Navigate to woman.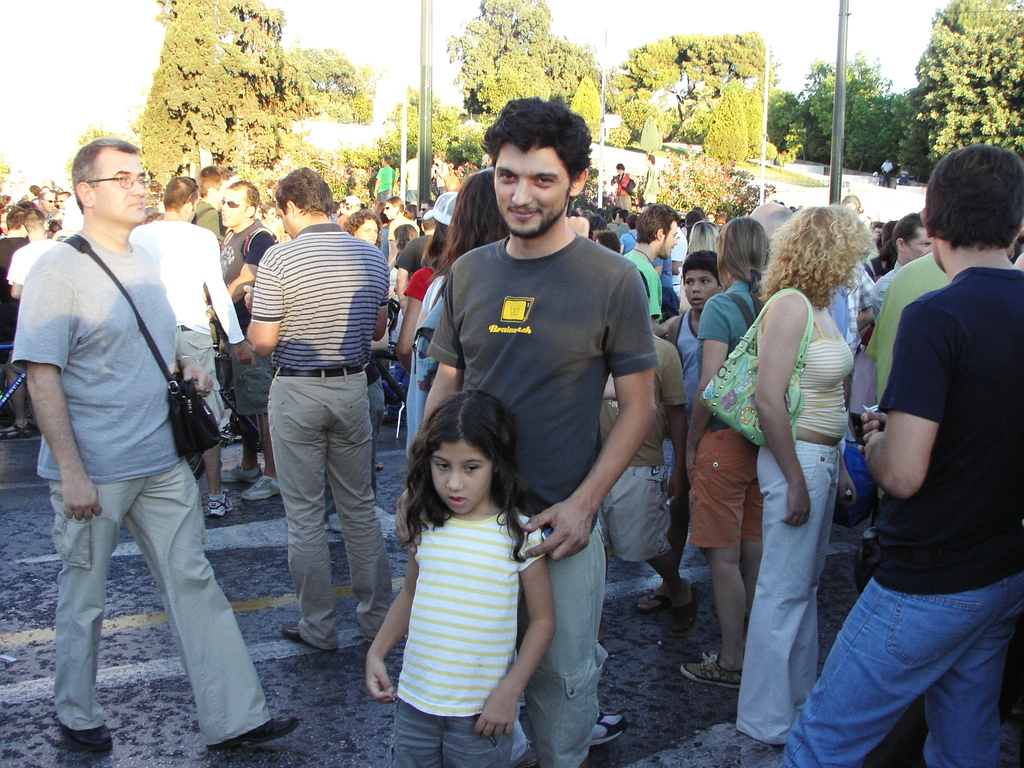
Navigation target: {"x1": 413, "y1": 166, "x2": 509, "y2": 394}.
